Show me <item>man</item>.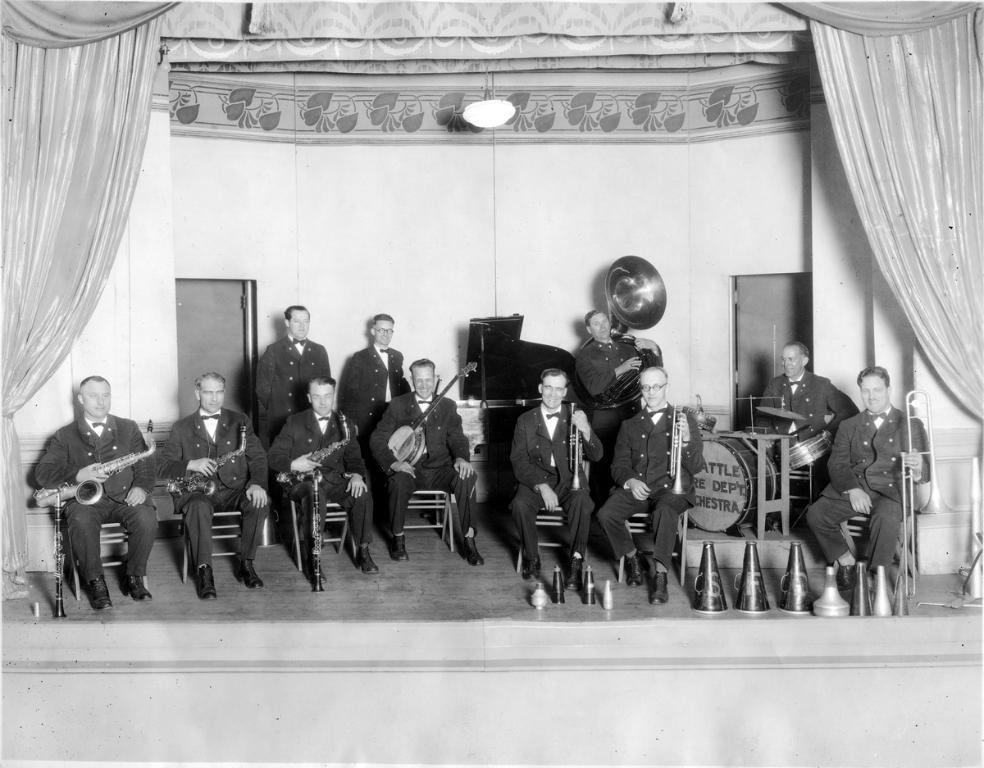
<item>man</item> is here: bbox=(34, 373, 148, 624).
